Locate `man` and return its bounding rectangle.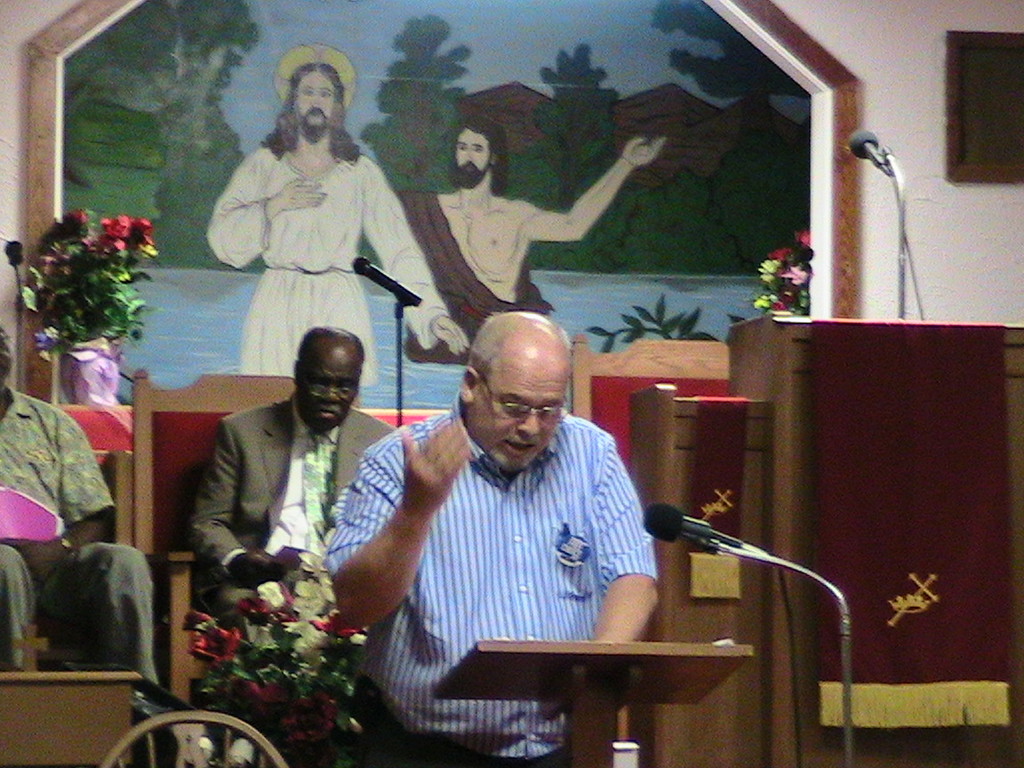
[324, 300, 693, 739].
